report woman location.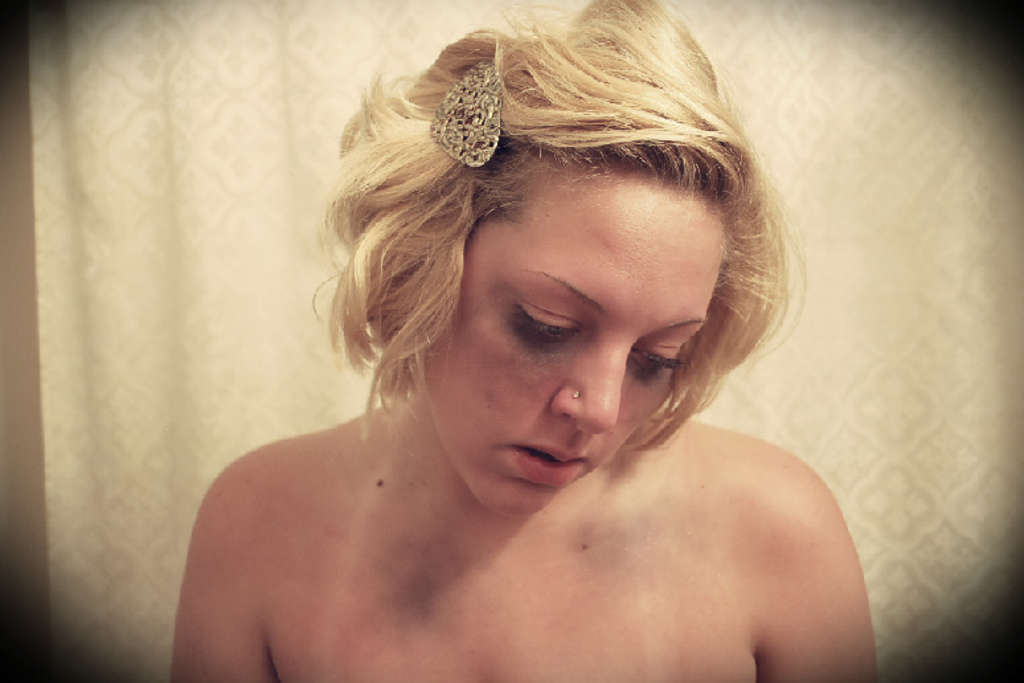
Report: l=200, t=3, r=875, b=667.
